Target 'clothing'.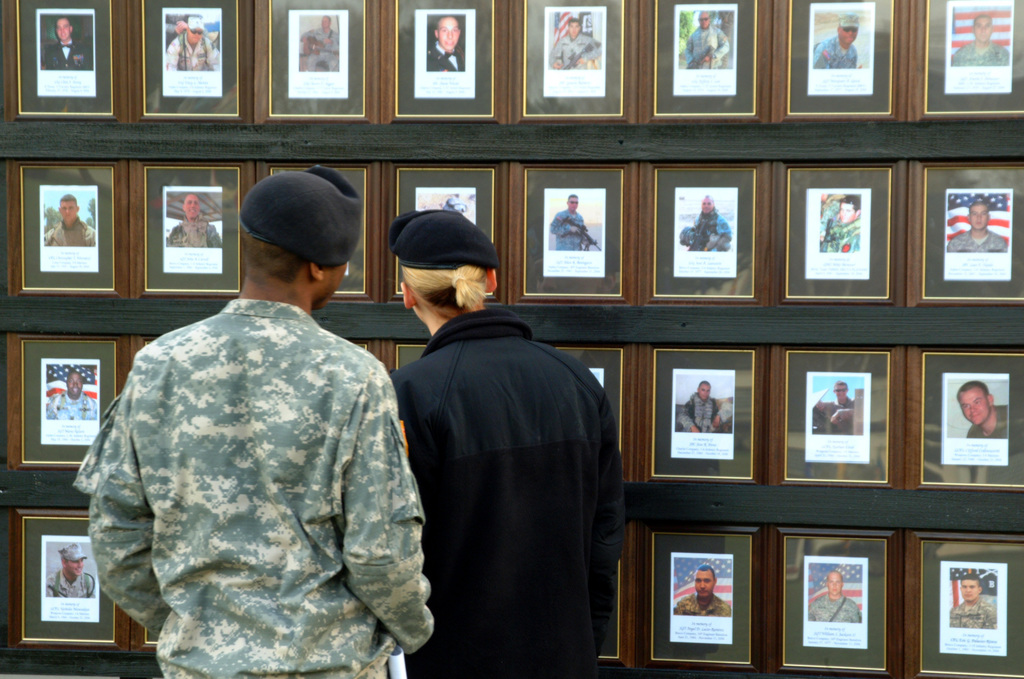
Target region: bbox=(45, 38, 90, 70).
